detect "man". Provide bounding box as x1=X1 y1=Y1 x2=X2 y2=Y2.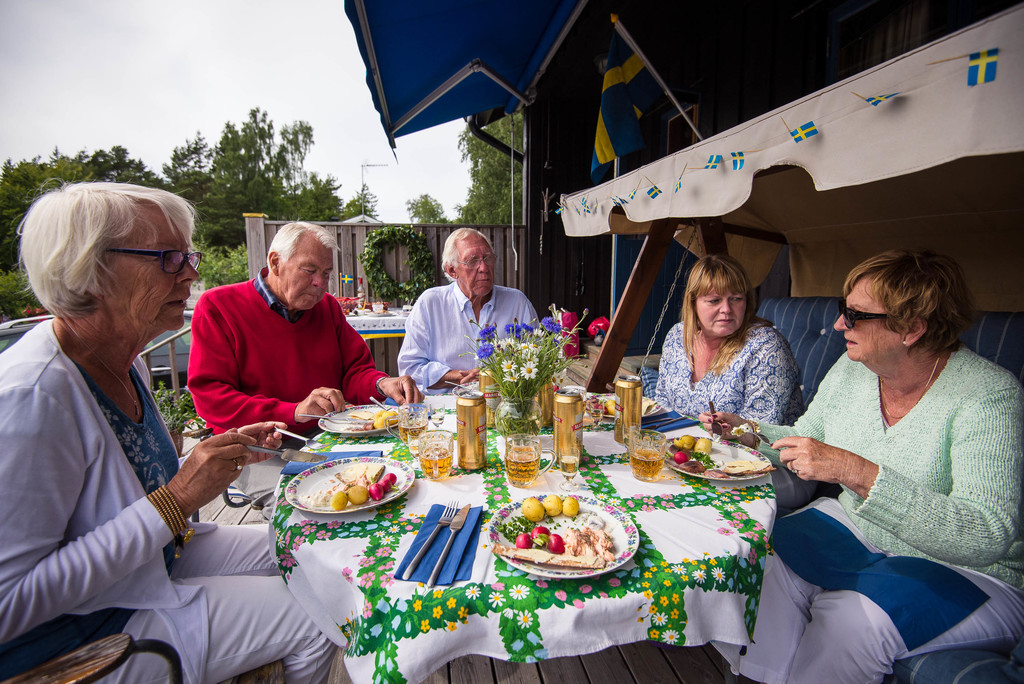
x1=396 y1=224 x2=541 y2=385.
